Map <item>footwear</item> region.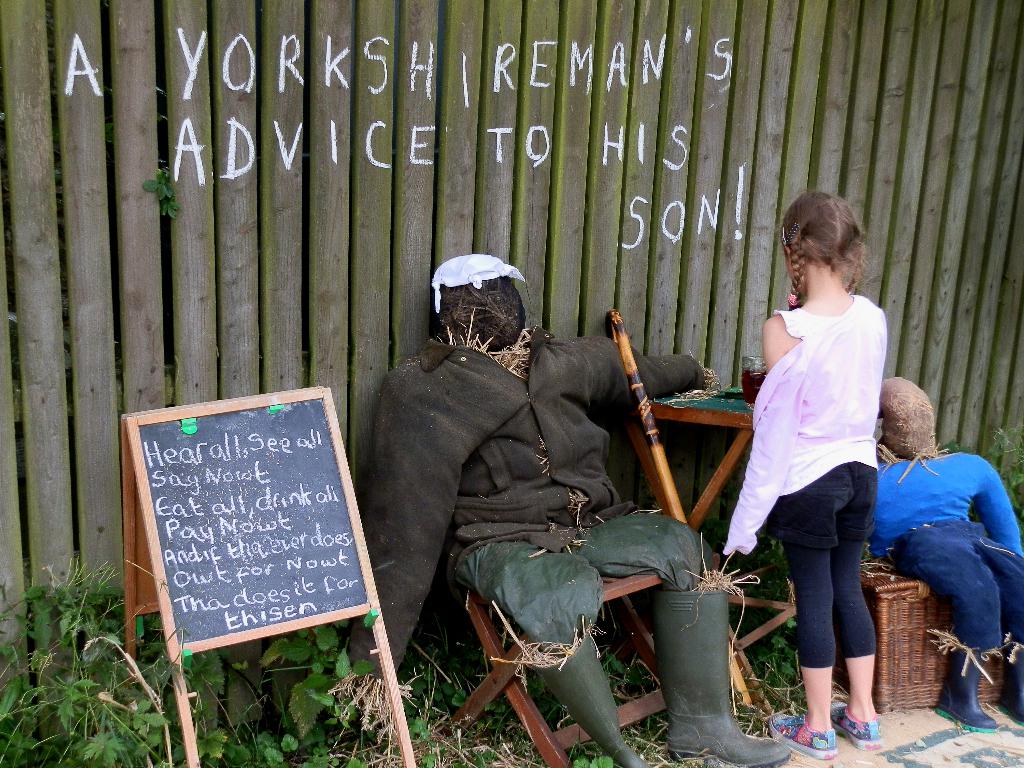
Mapped to bbox(532, 626, 659, 767).
